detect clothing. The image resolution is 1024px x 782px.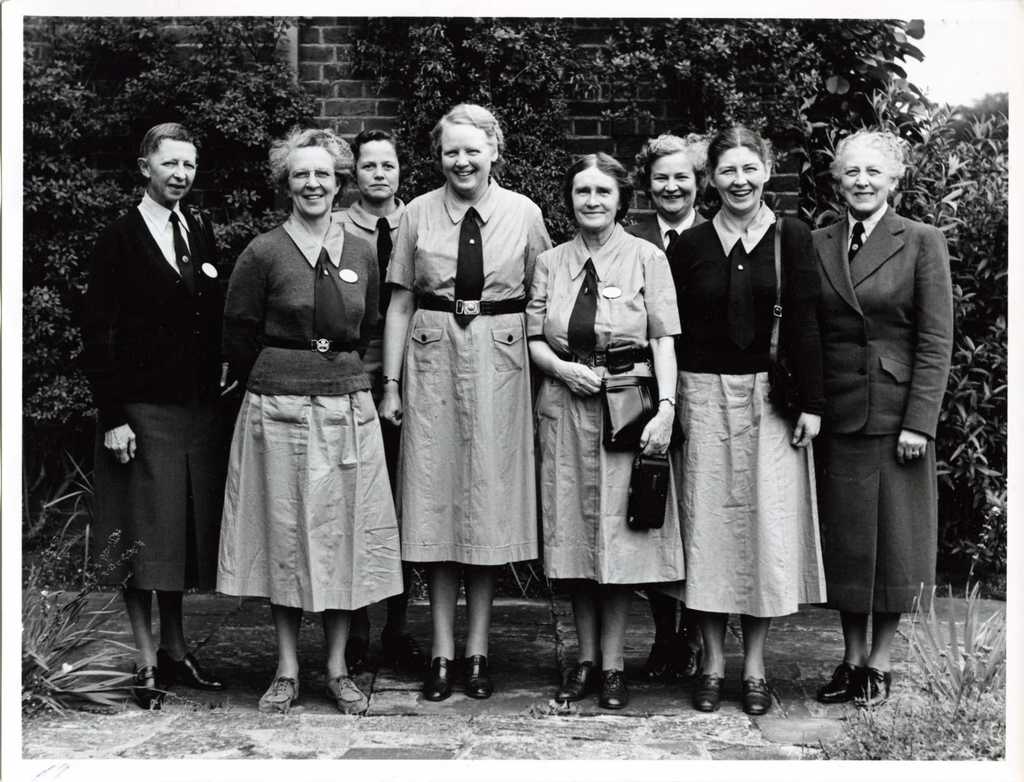
207, 156, 391, 663.
